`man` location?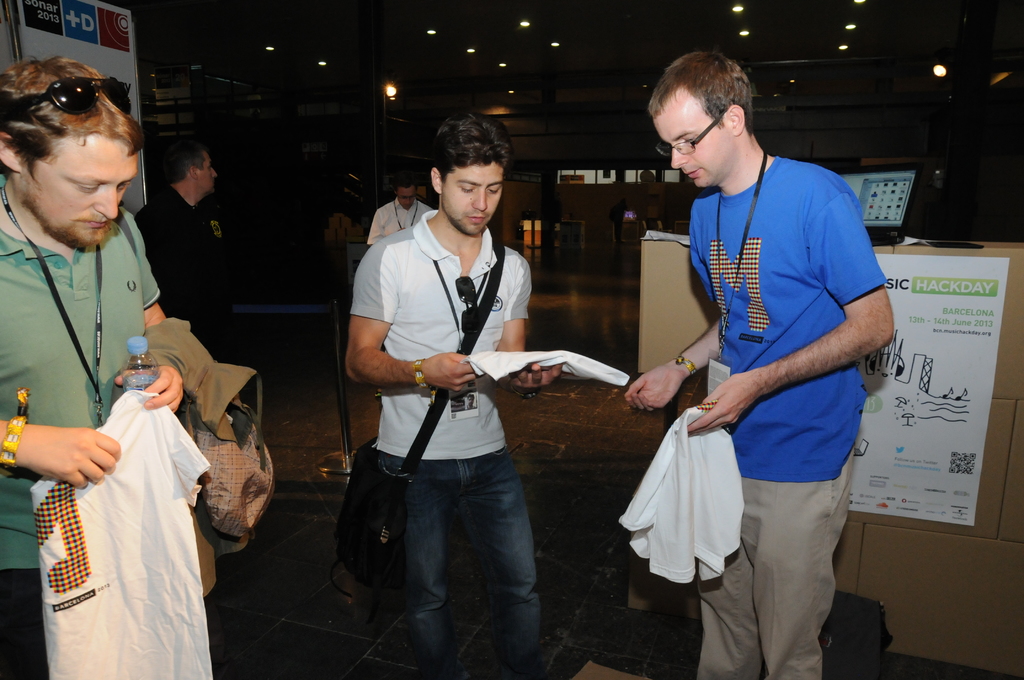
bbox(132, 133, 255, 371)
